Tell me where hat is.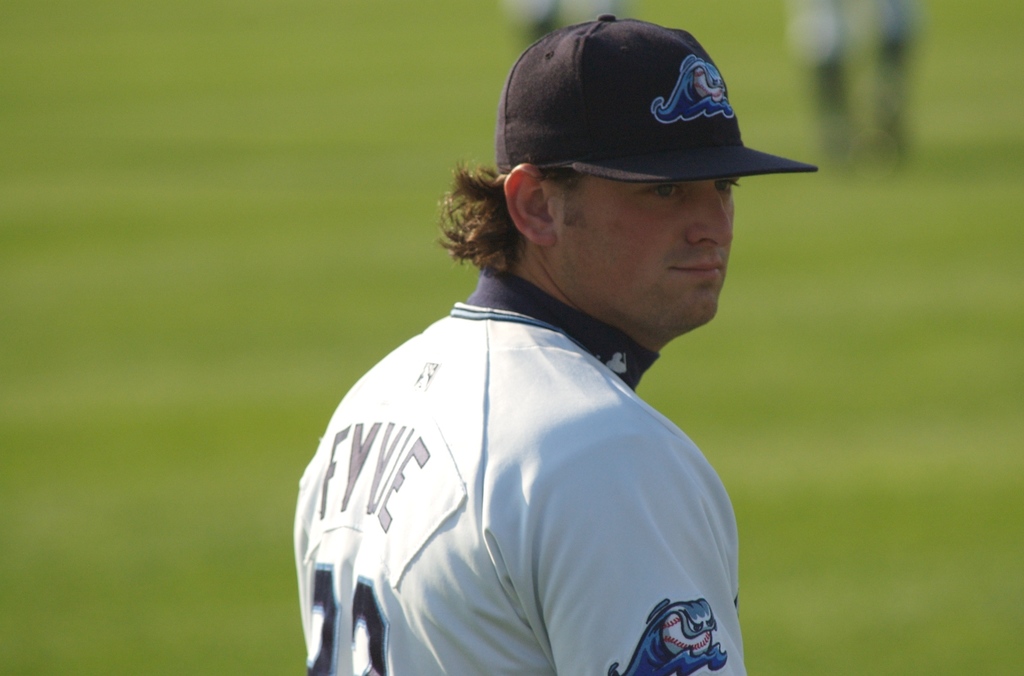
hat is at crop(495, 17, 815, 177).
